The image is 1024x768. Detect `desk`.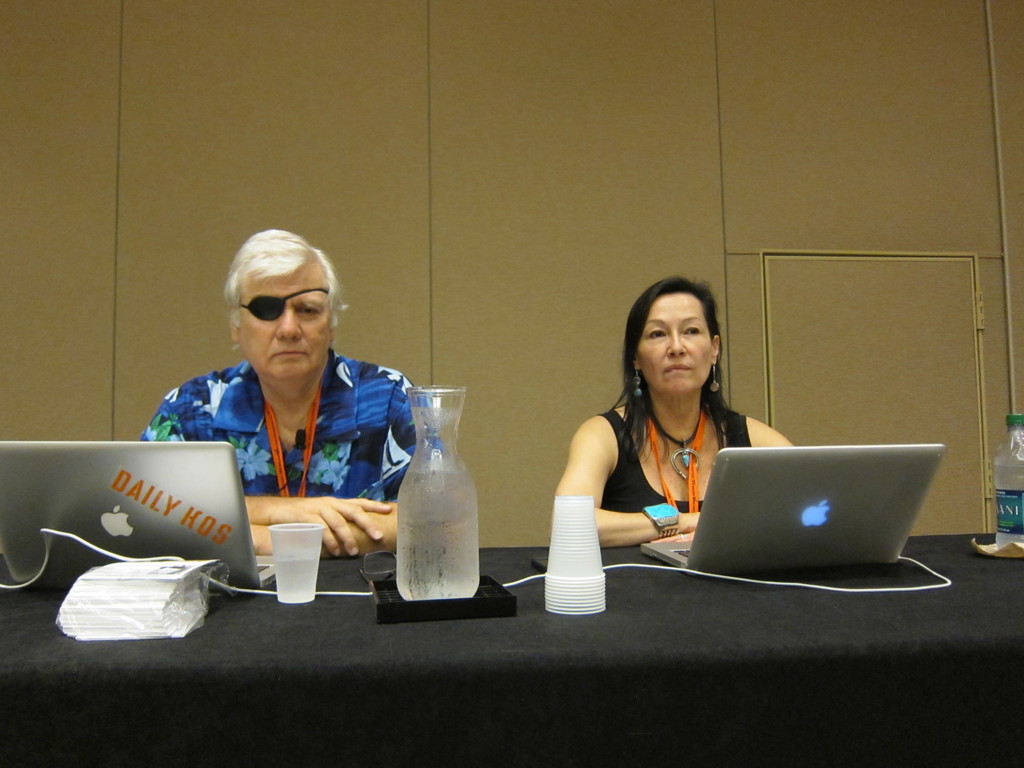
Detection: 3/531/1021/764.
